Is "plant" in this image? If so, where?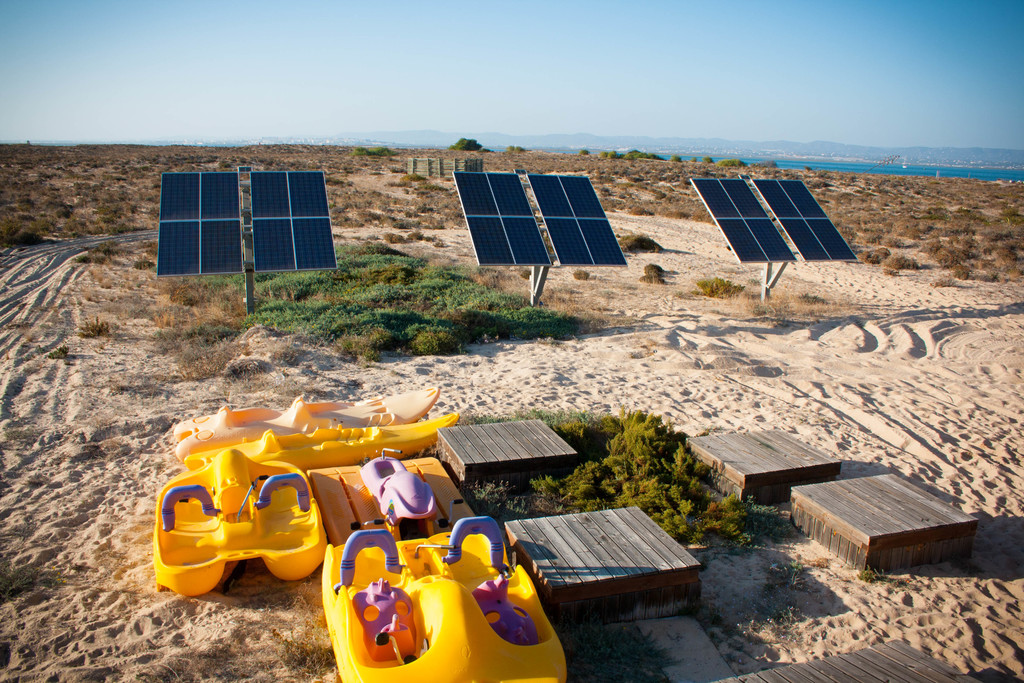
Yes, at {"x1": 615, "y1": 233, "x2": 661, "y2": 252}.
